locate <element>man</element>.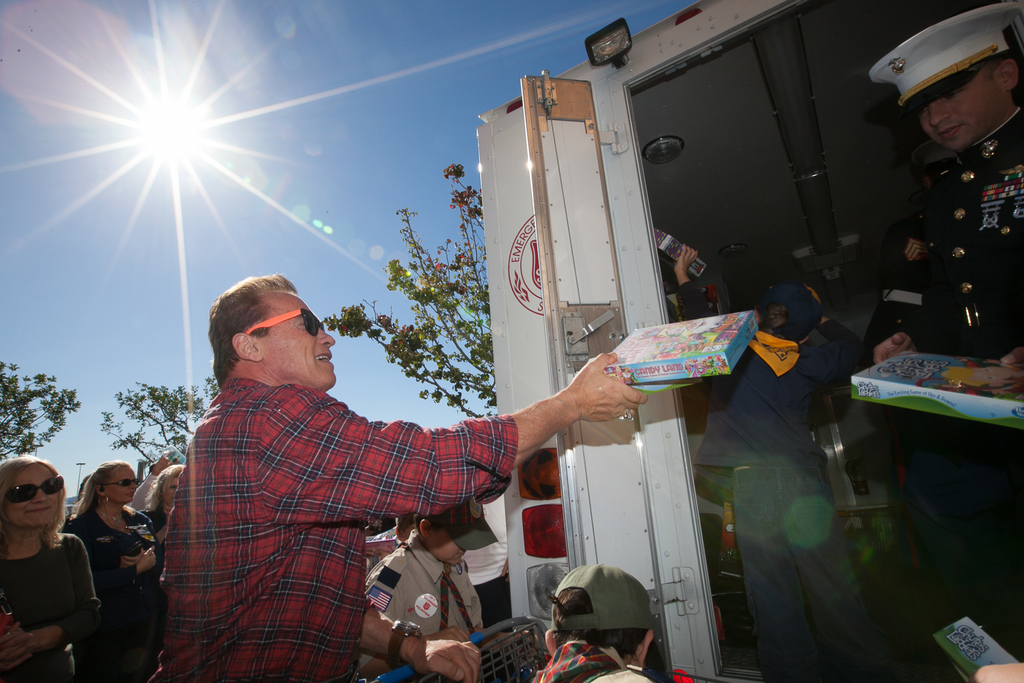
Bounding box: Rect(866, 0, 1023, 660).
